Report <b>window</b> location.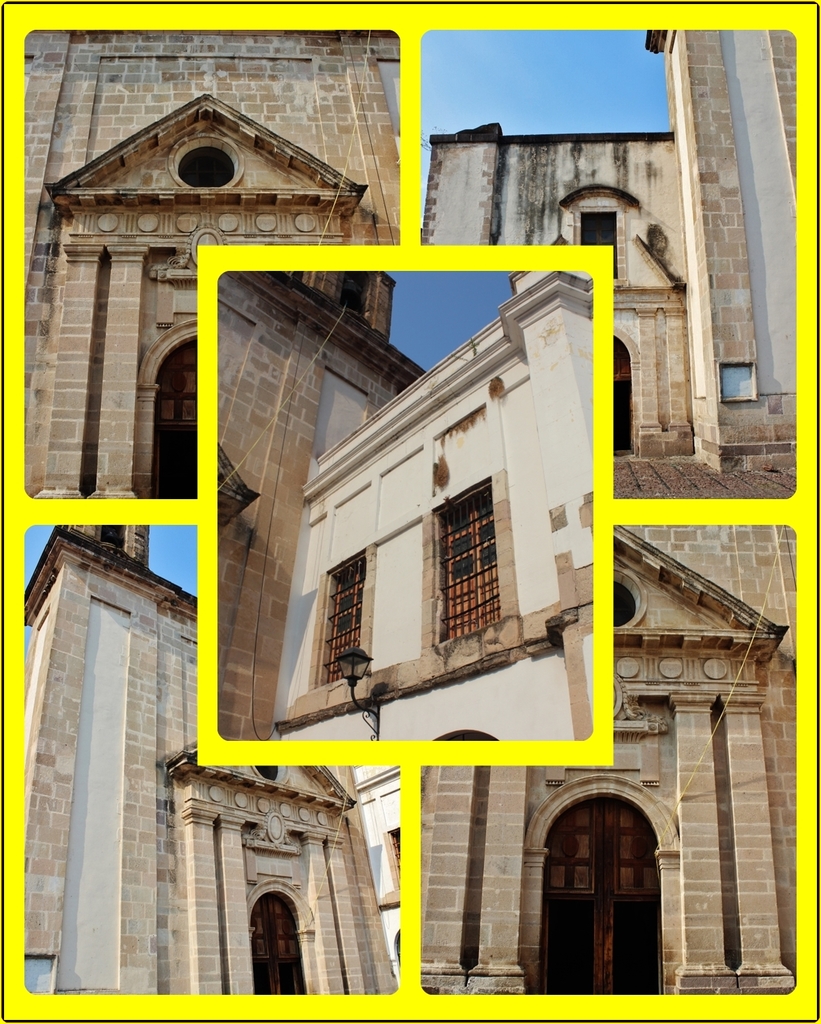
Report: {"x1": 539, "y1": 792, "x2": 660, "y2": 998}.
